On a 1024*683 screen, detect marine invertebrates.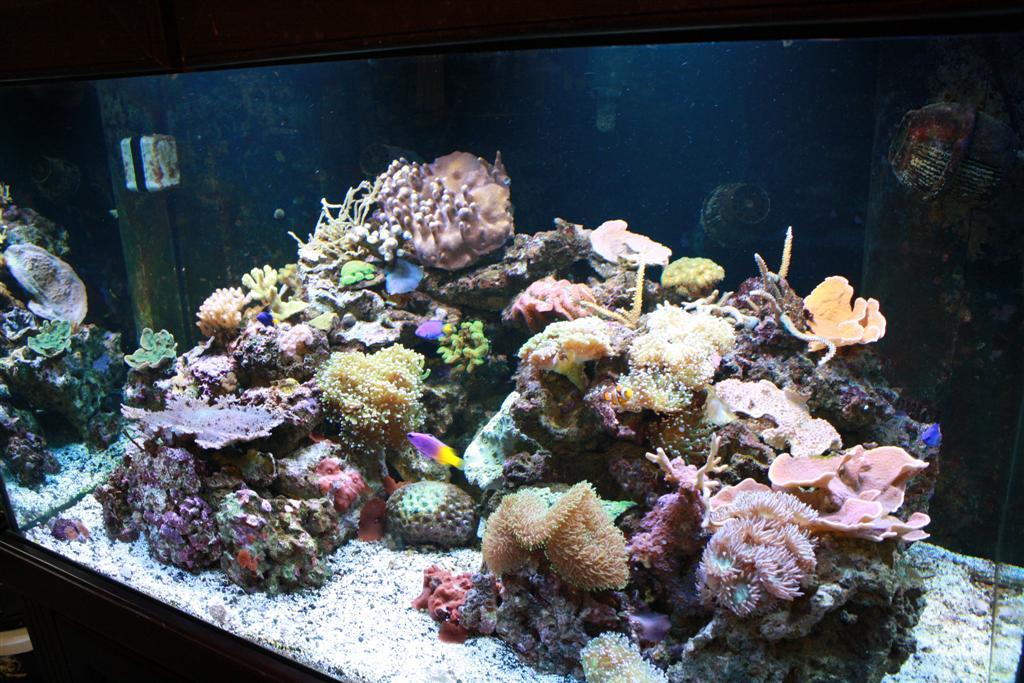
<bbox>884, 96, 1001, 235</bbox>.
